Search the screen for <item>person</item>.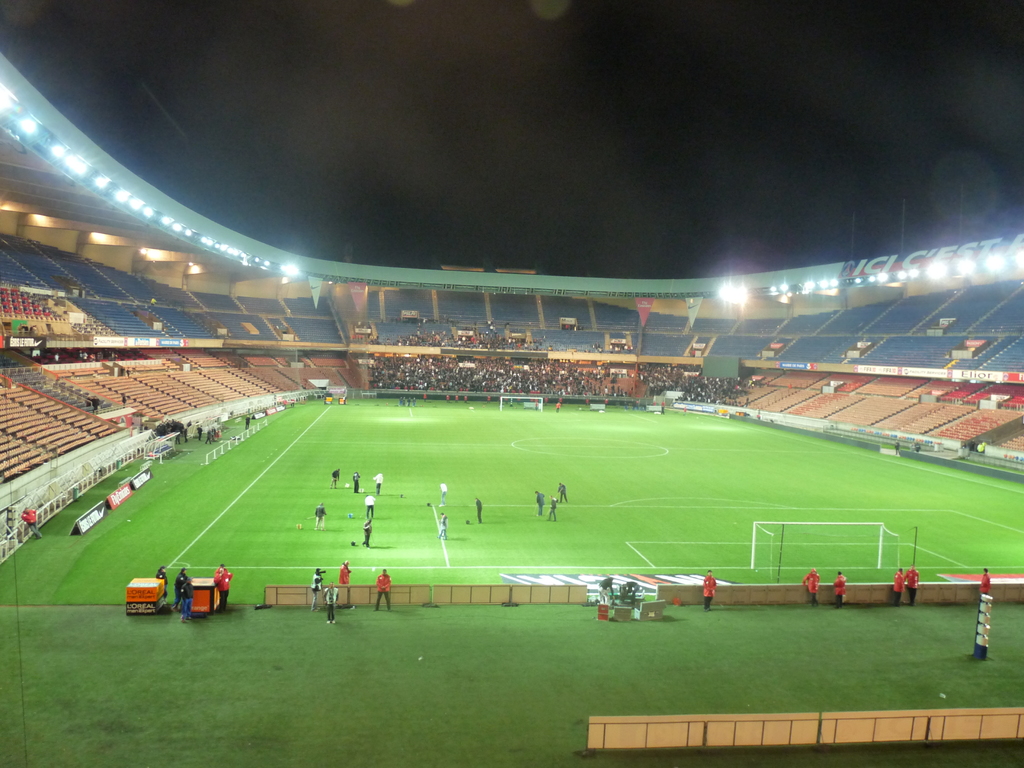
Found at x1=171 y1=569 x2=188 y2=614.
